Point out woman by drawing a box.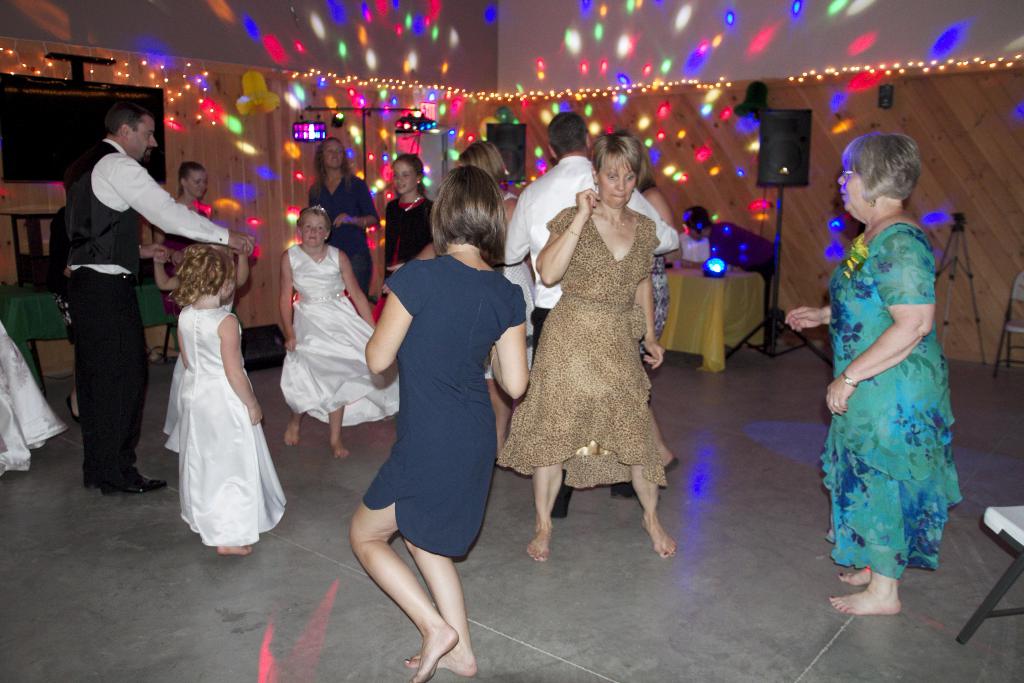
crop(780, 132, 964, 617).
